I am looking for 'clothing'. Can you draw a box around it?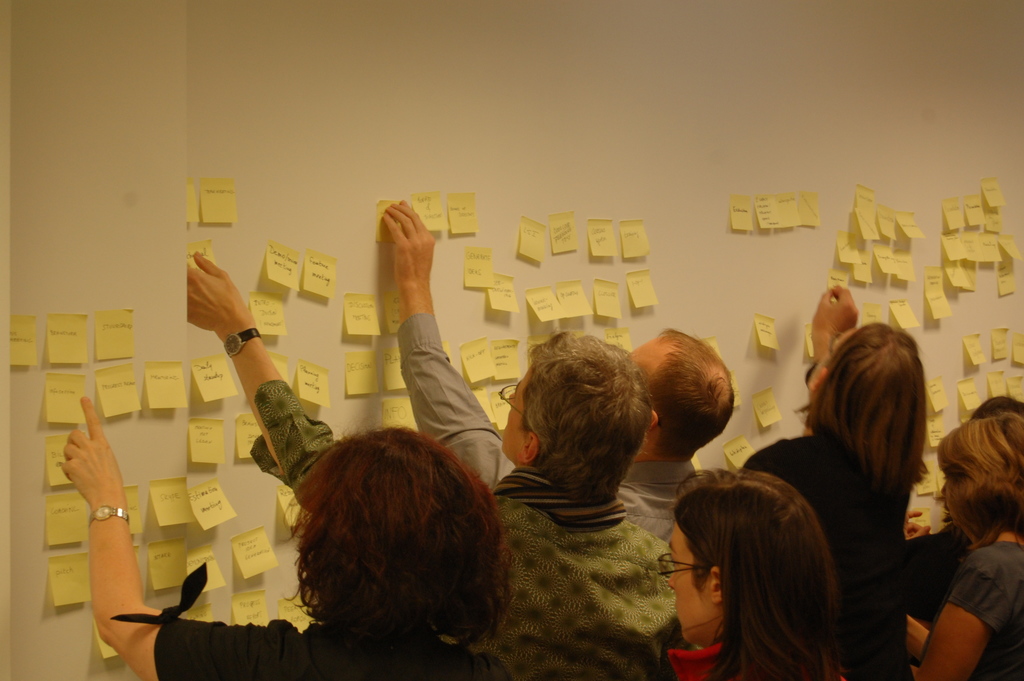
Sure, the bounding box is [x1=897, y1=519, x2=970, y2=627].
